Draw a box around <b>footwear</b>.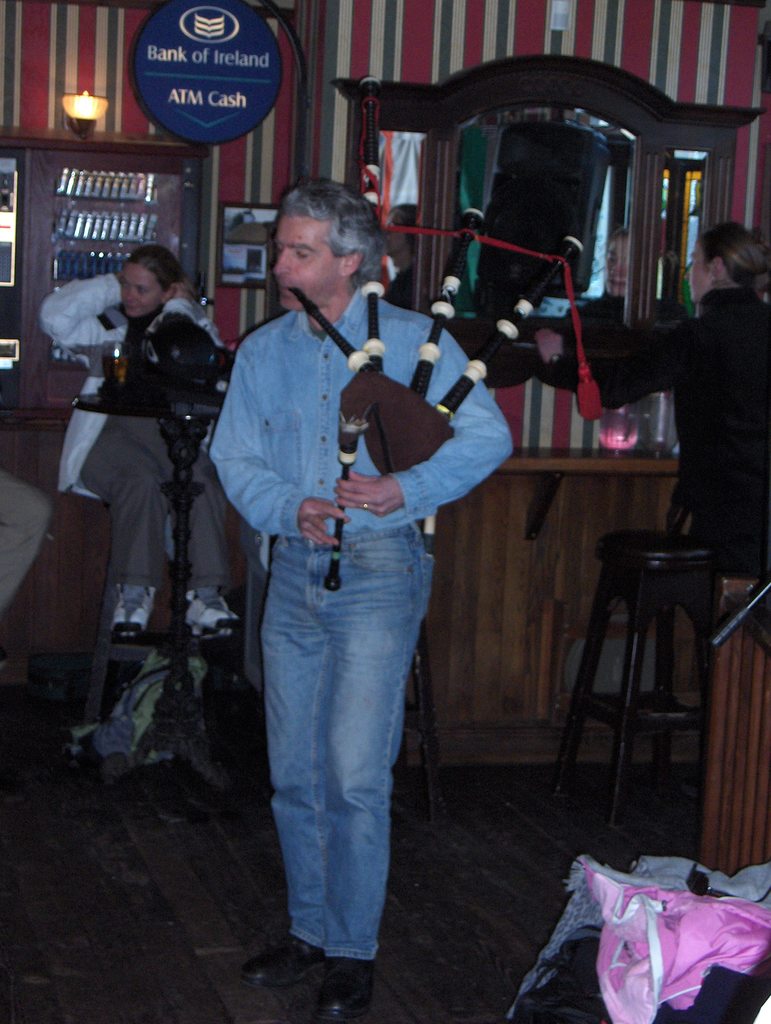
bbox=[306, 952, 388, 1023].
